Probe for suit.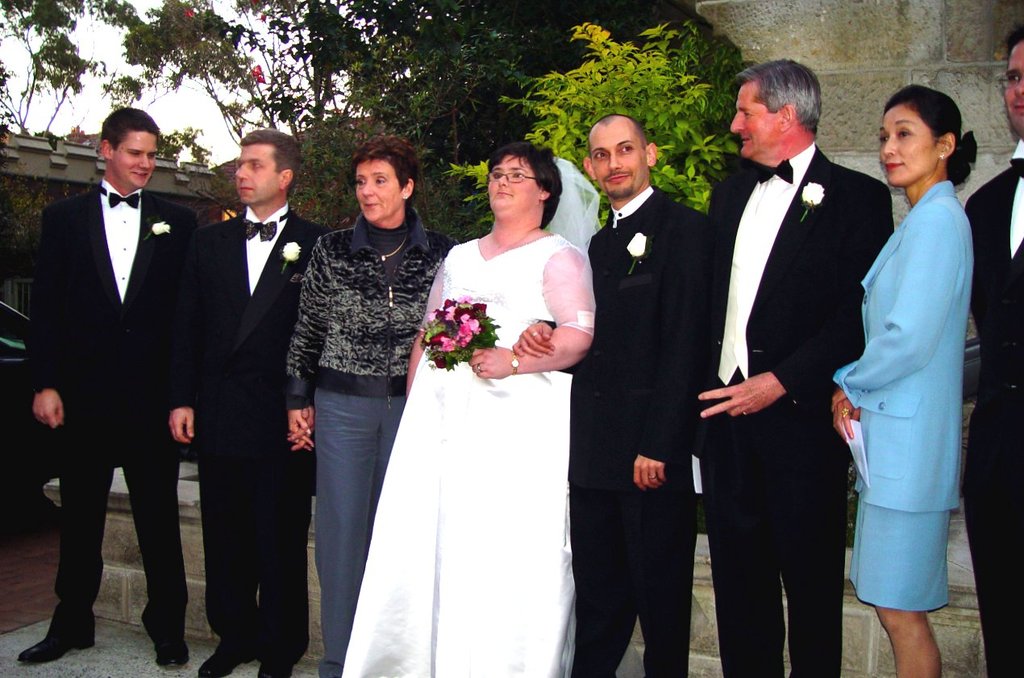
Probe result: rect(565, 193, 720, 677).
